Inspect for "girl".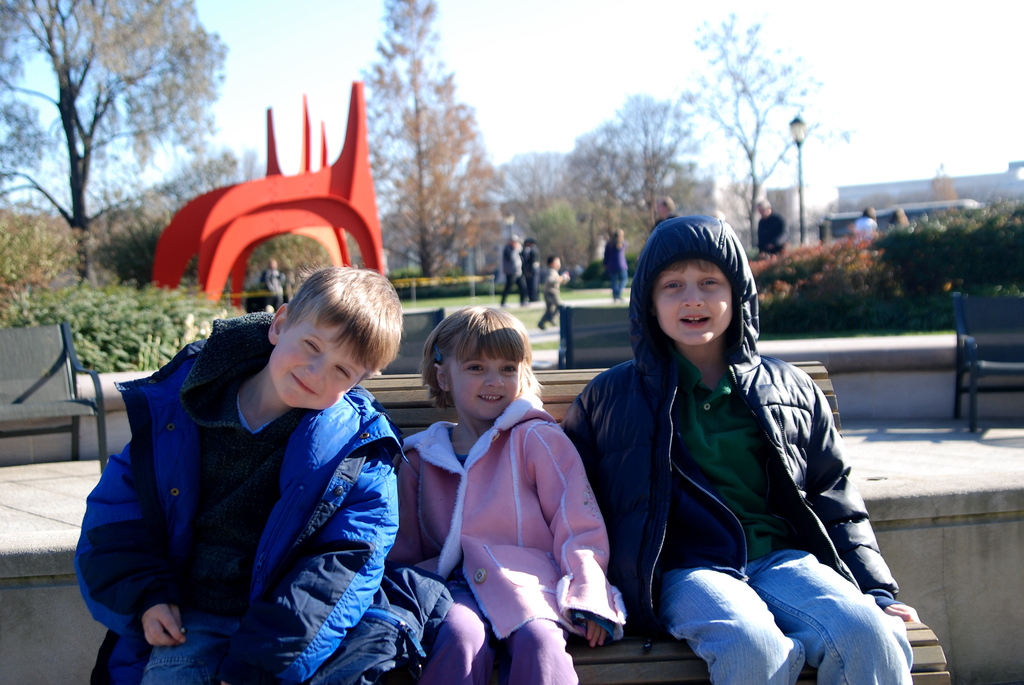
Inspection: <region>387, 290, 625, 659</region>.
